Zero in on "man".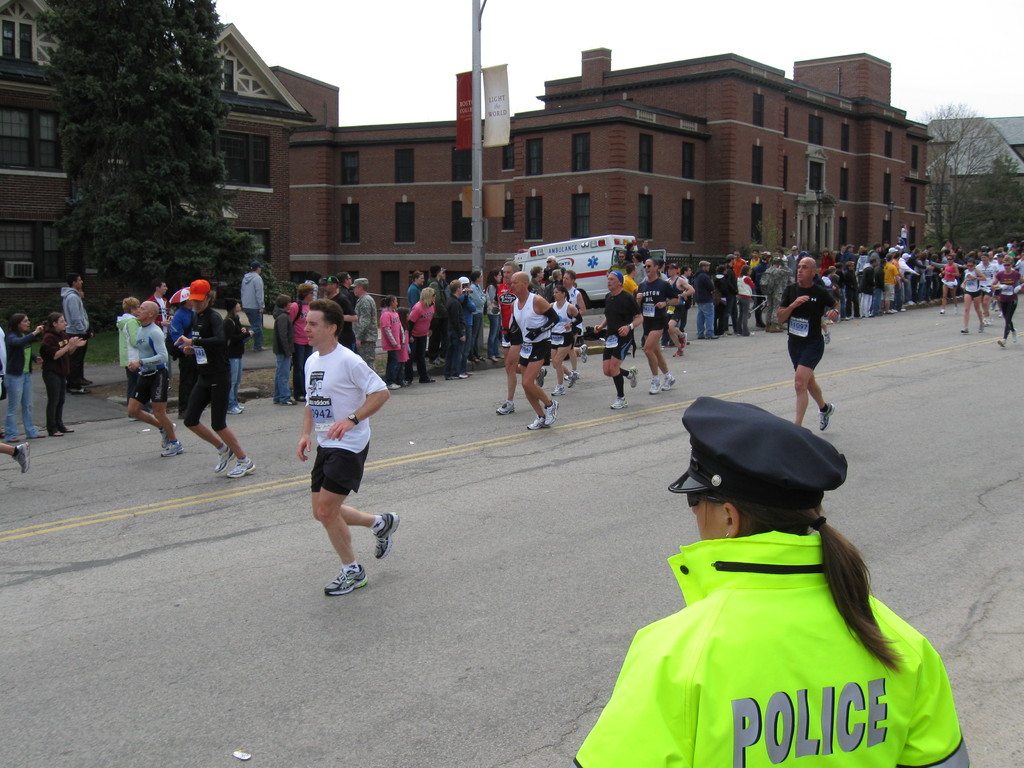
Zeroed in: pyautogui.locateOnScreen(637, 261, 682, 396).
